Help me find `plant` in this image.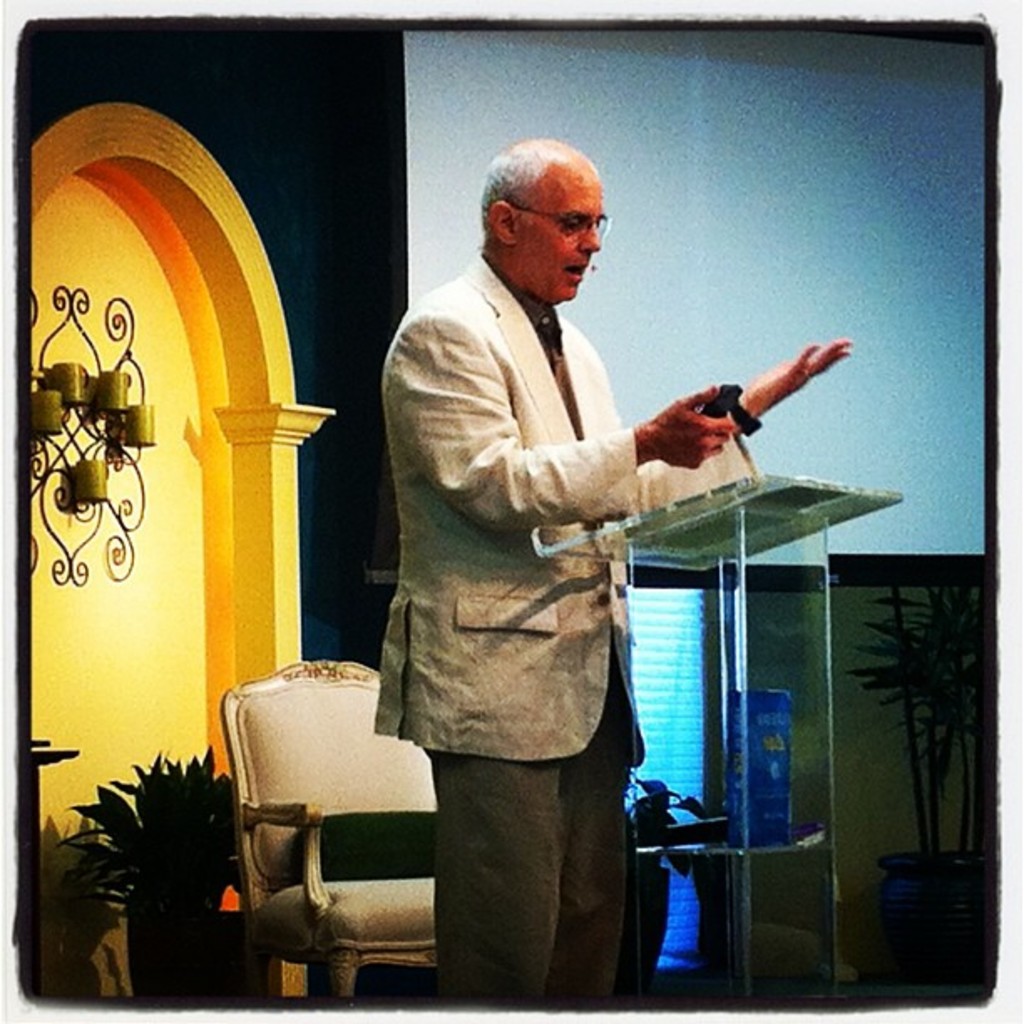
Found it: 850:556:987:862.
